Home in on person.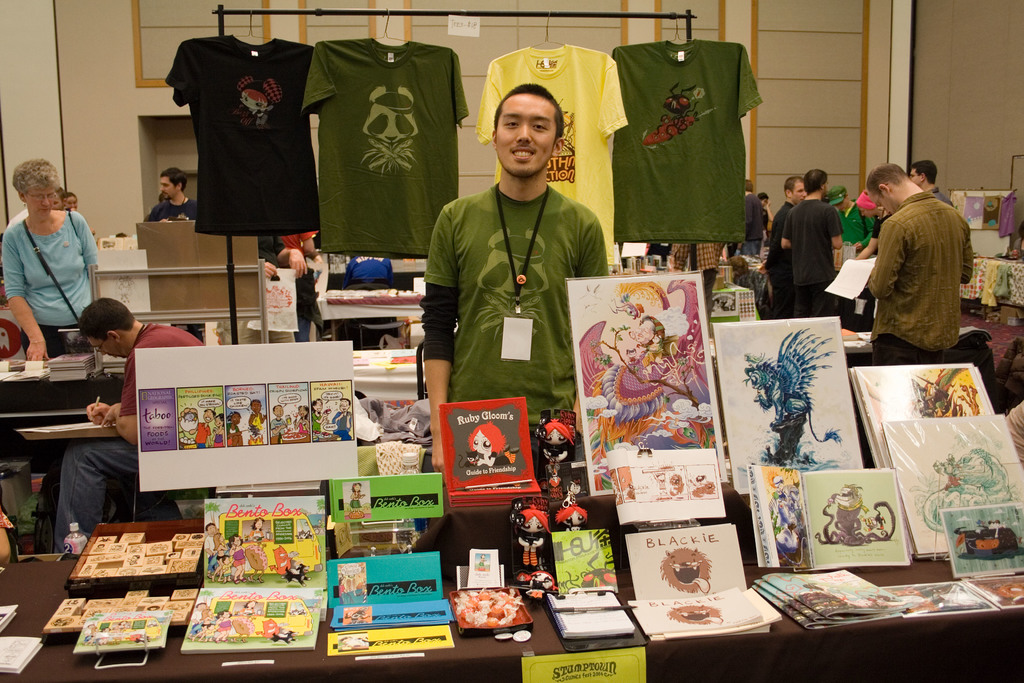
Homed in at bbox=[180, 403, 214, 447].
